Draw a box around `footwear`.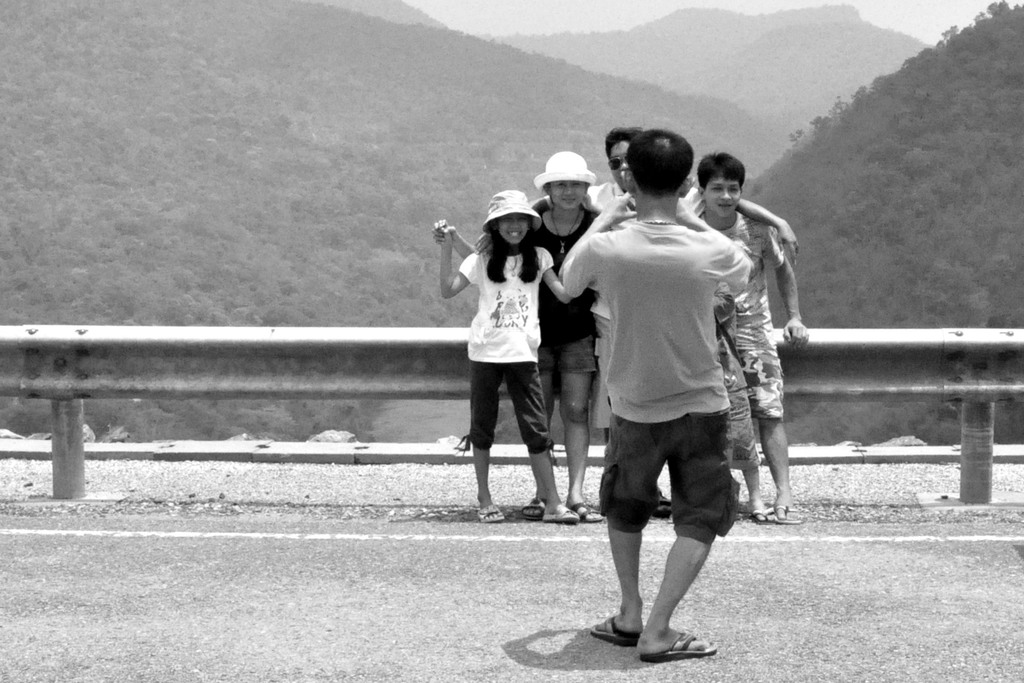
BBox(748, 504, 776, 521).
